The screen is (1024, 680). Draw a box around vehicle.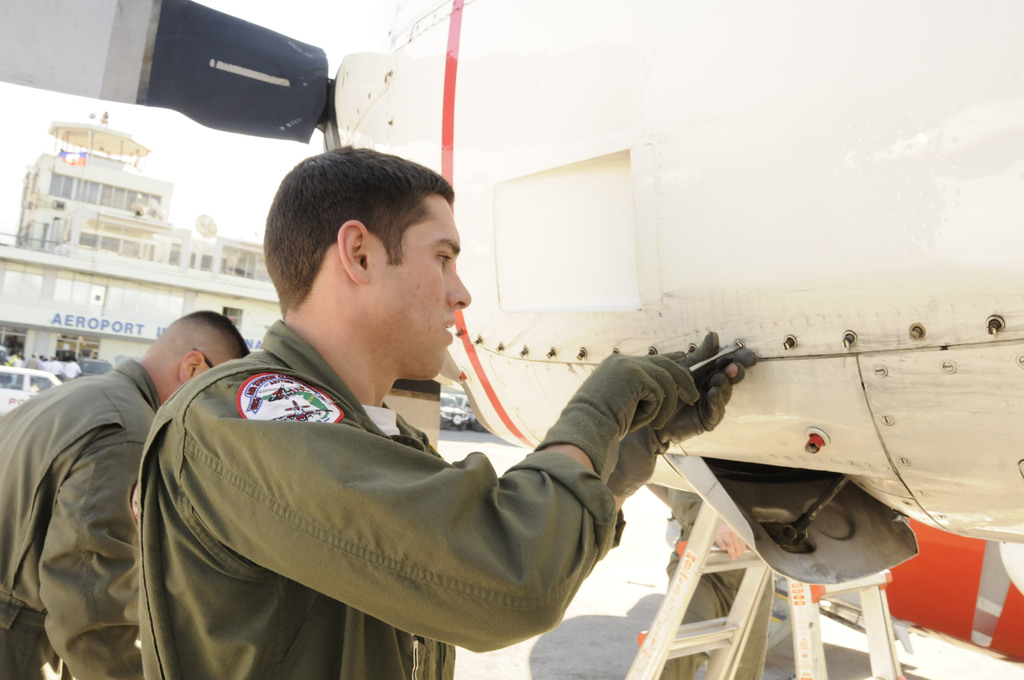
<bbox>0, 0, 1023, 679</bbox>.
